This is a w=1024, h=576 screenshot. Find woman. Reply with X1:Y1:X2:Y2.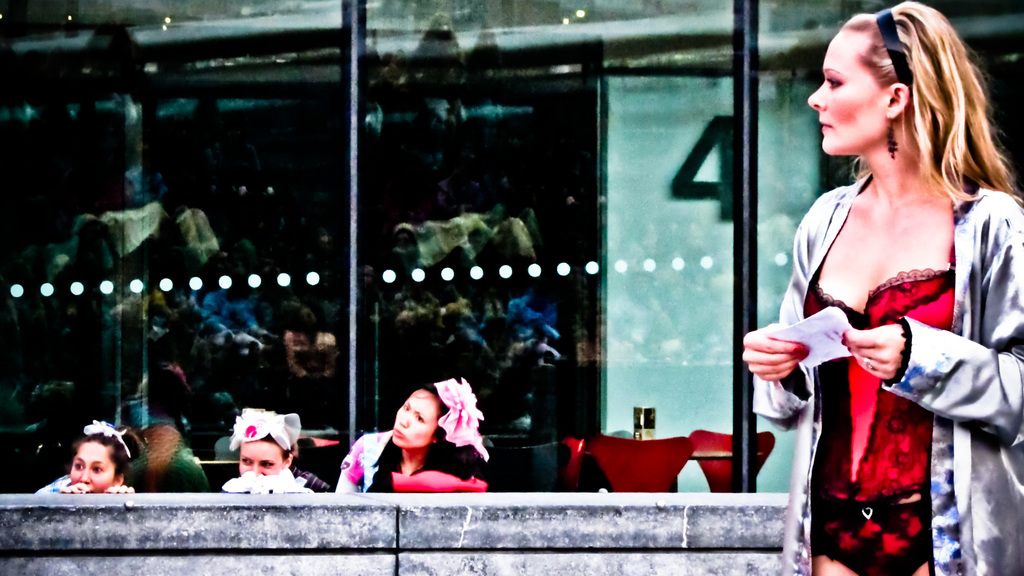
215:403:334:498.
